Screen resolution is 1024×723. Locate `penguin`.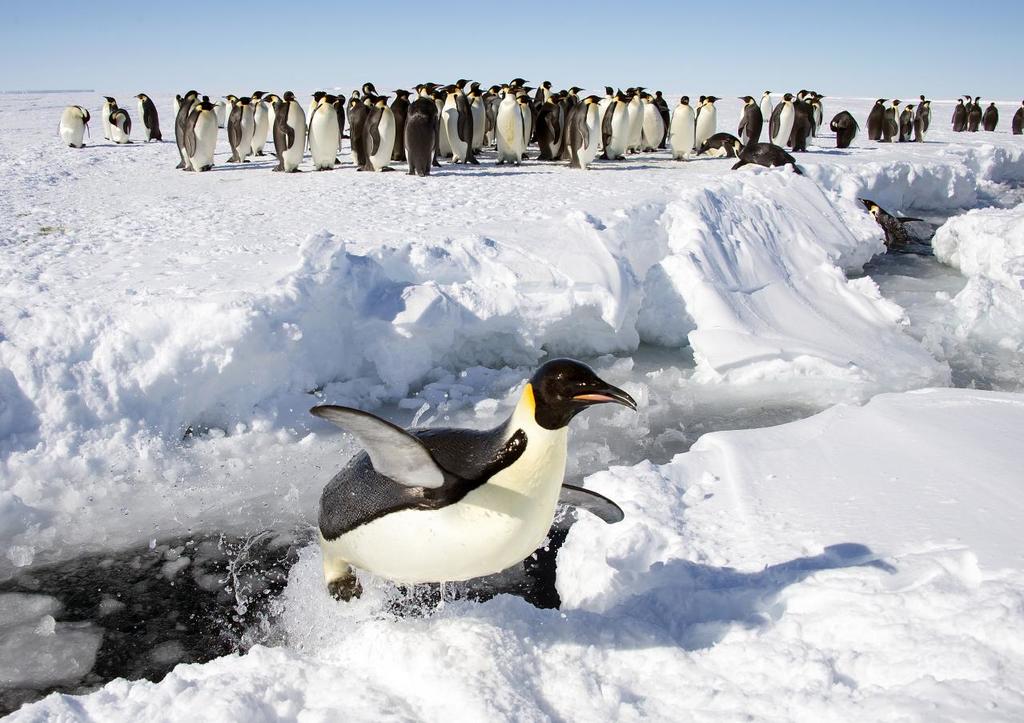
[x1=697, y1=129, x2=741, y2=159].
